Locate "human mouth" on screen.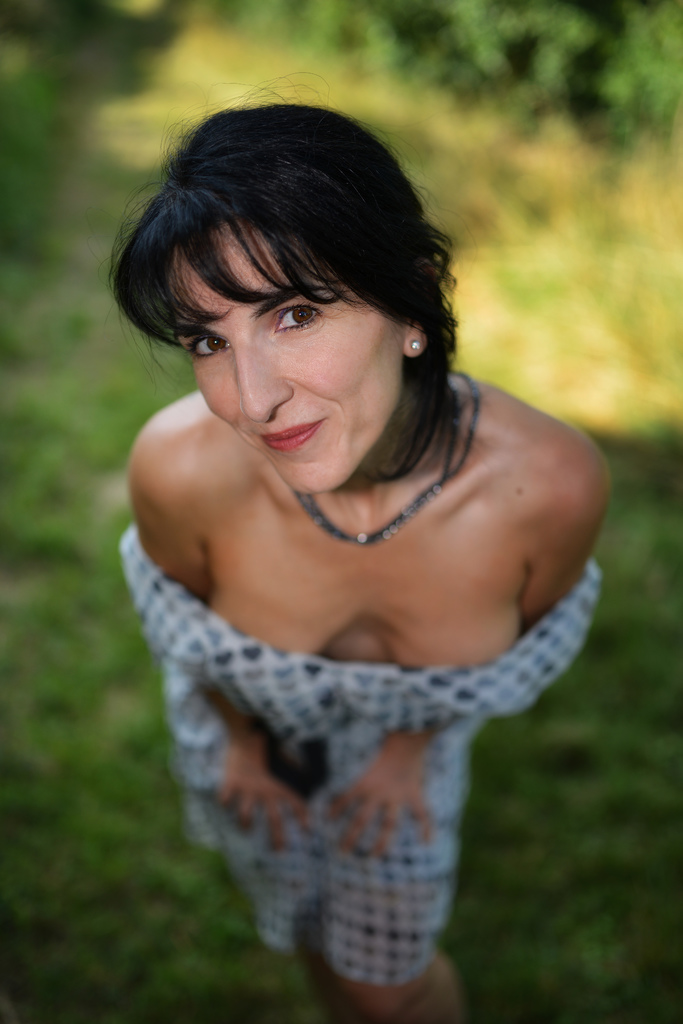
On screen at [261,422,322,448].
